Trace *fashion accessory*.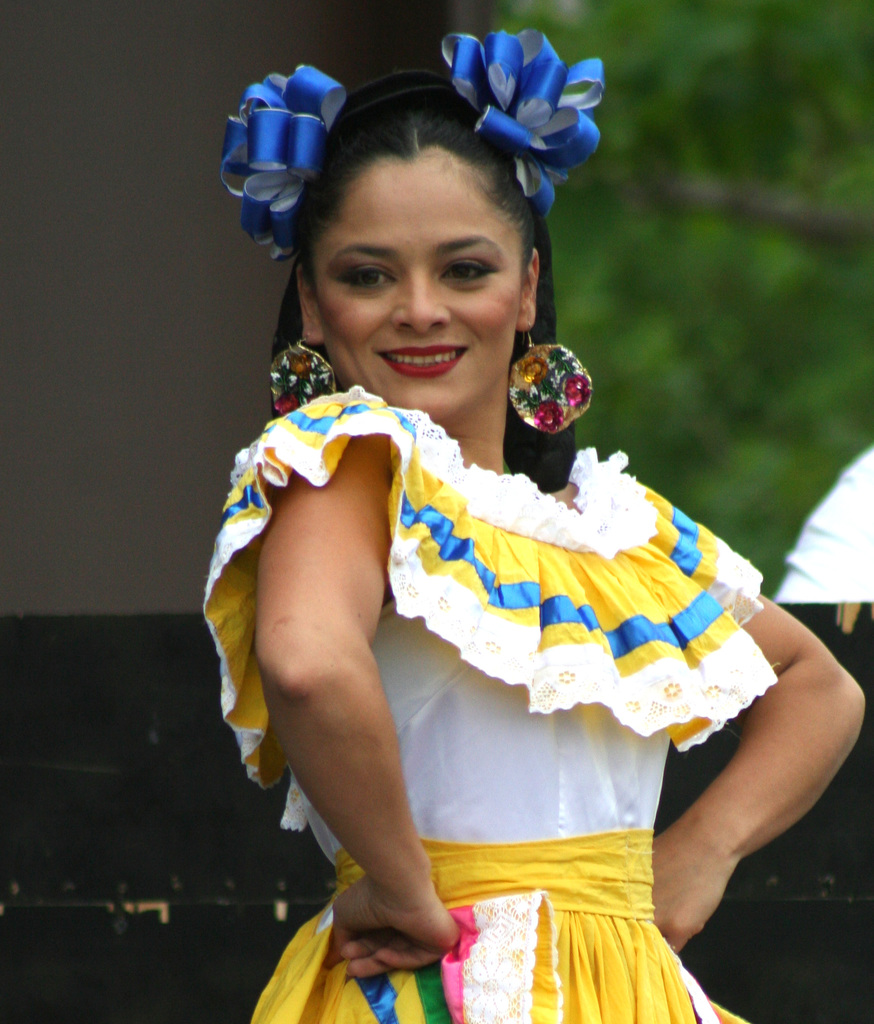
Traced to l=216, t=63, r=343, b=263.
